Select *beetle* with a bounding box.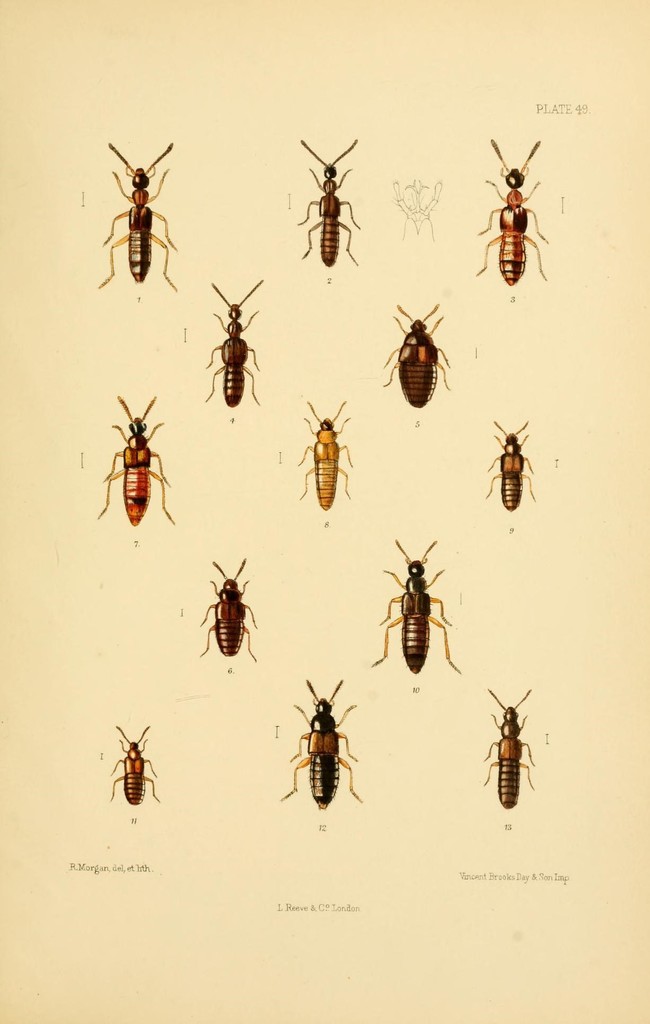
<bbox>91, 398, 181, 529</bbox>.
